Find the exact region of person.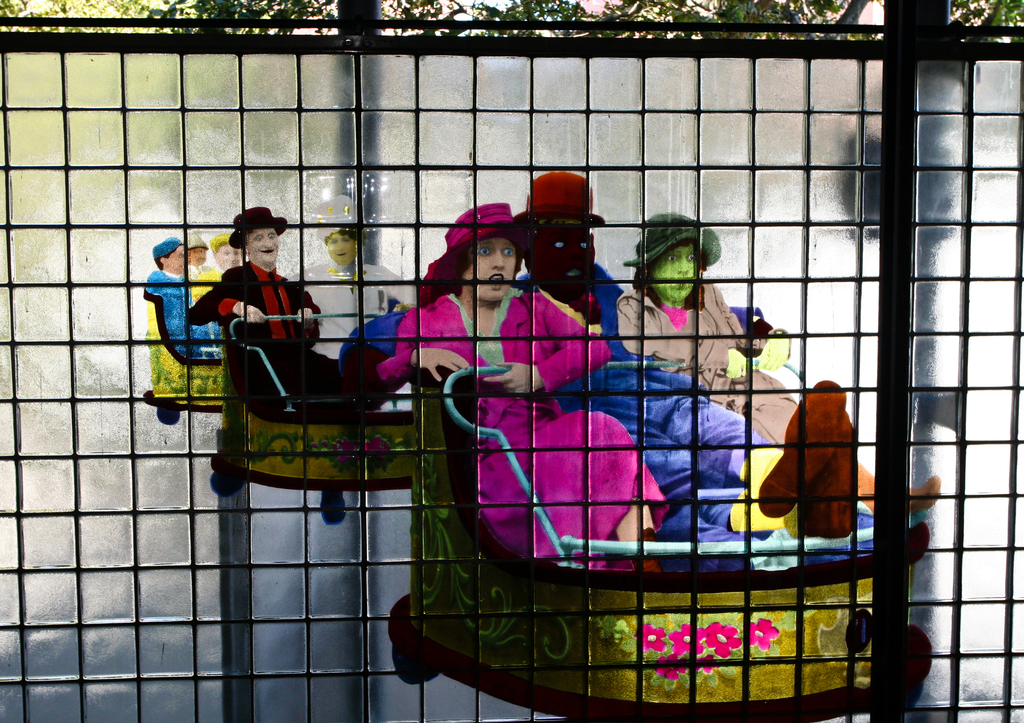
Exact region: x1=365 y1=189 x2=670 y2=569.
